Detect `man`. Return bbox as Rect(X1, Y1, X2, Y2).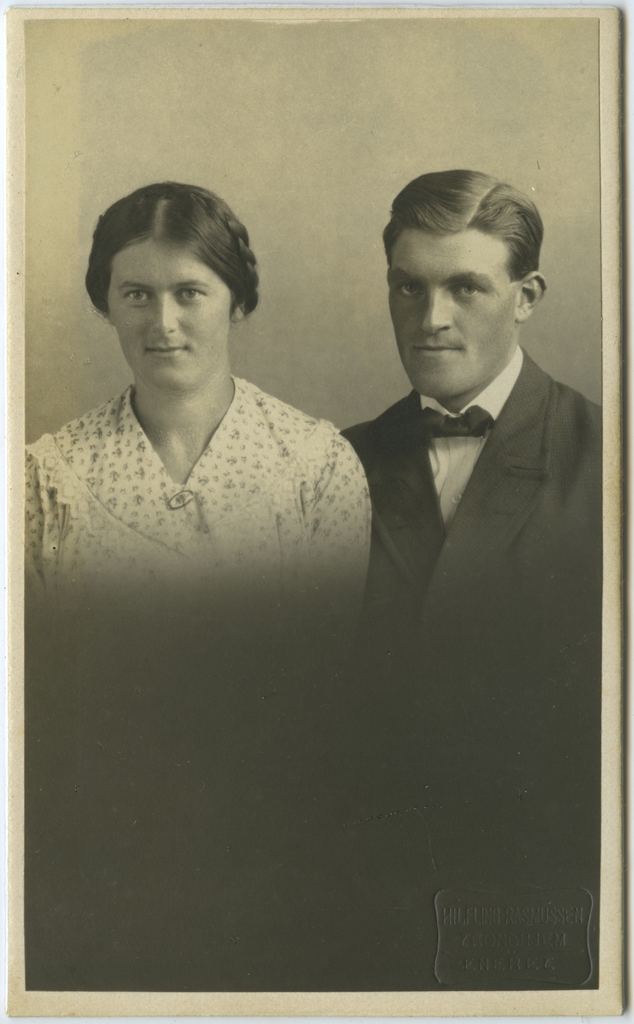
Rect(332, 172, 601, 642).
